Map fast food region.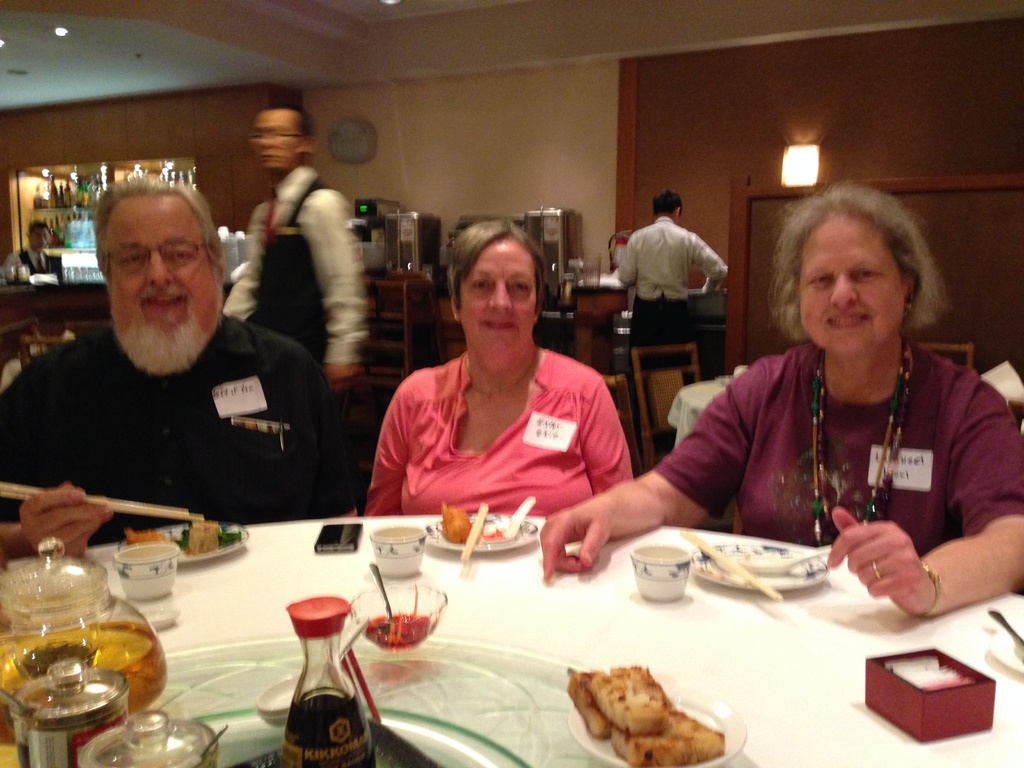
Mapped to select_region(551, 668, 722, 756).
